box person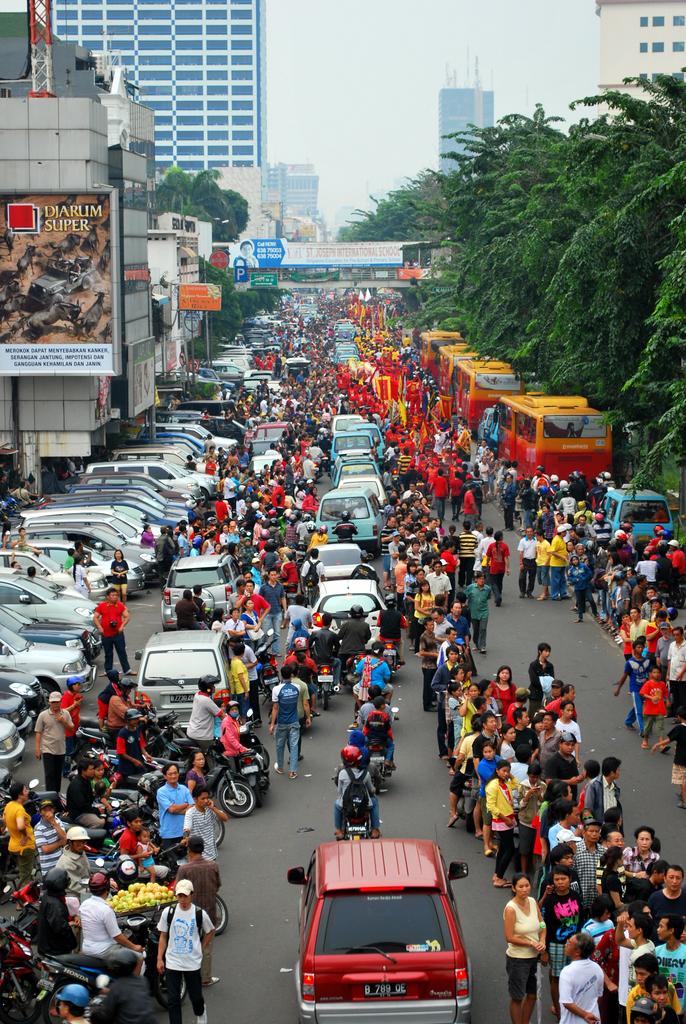
<region>134, 828, 157, 874</region>
